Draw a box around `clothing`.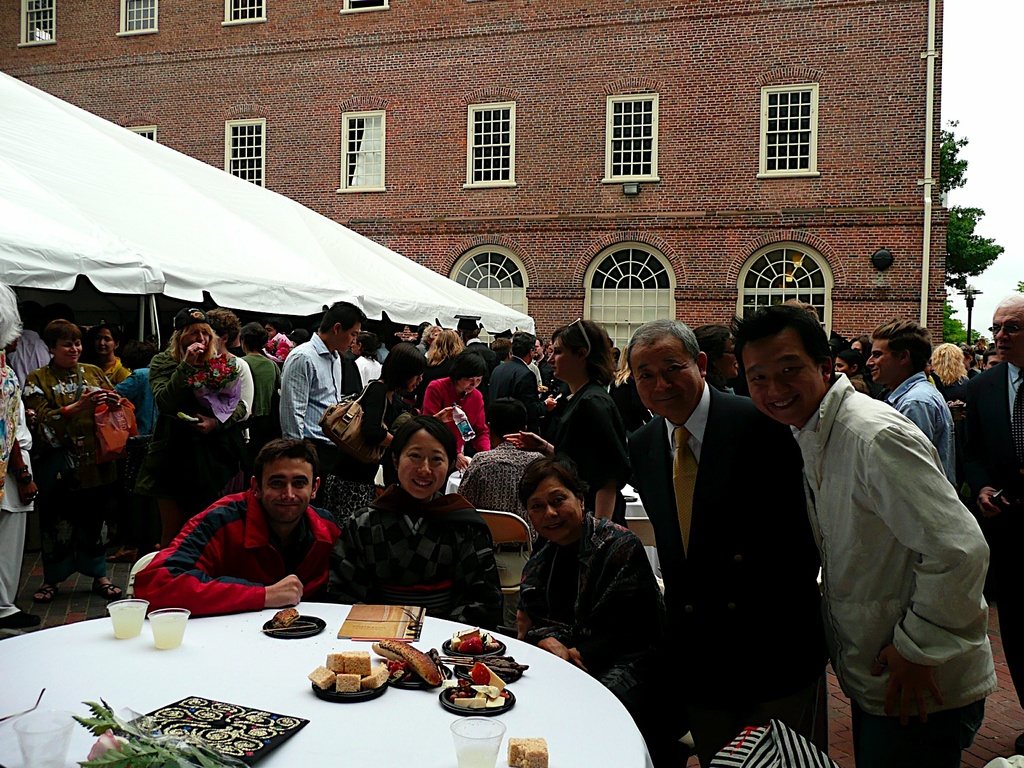
region(426, 372, 494, 454).
